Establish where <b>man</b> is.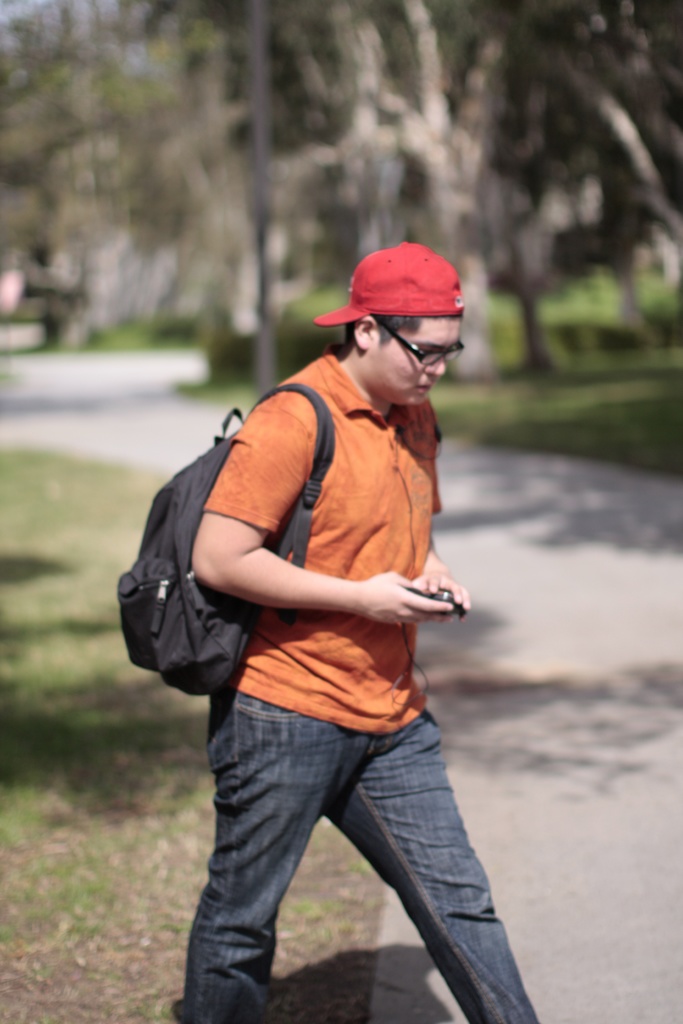
Established at BBox(181, 231, 550, 1021).
